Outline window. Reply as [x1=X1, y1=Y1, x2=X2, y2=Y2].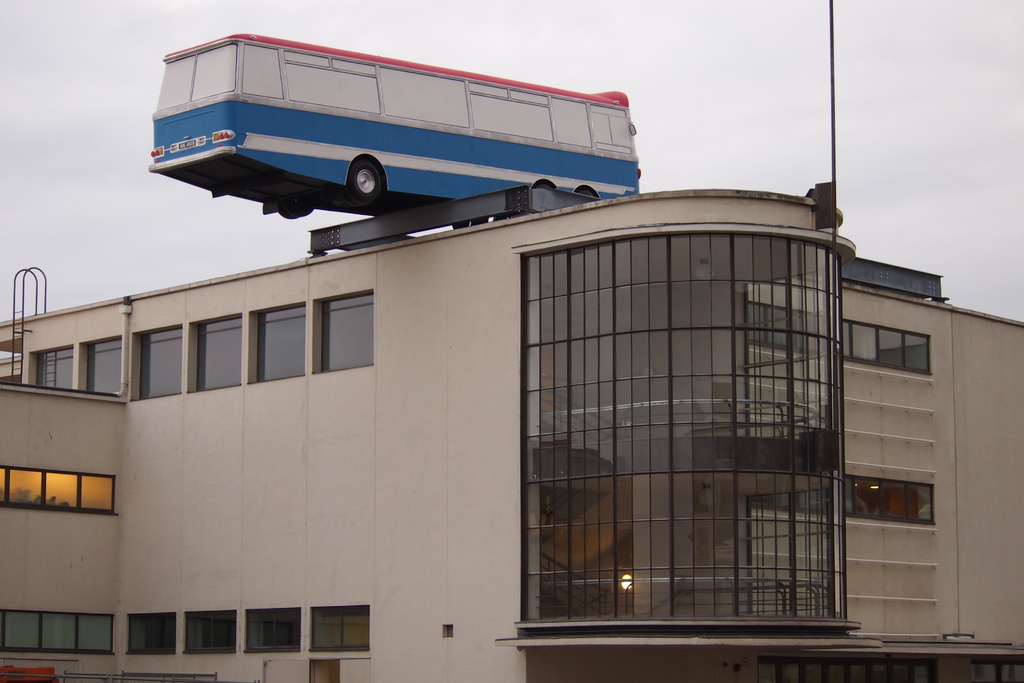
[x1=76, y1=335, x2=122, y2=390].
